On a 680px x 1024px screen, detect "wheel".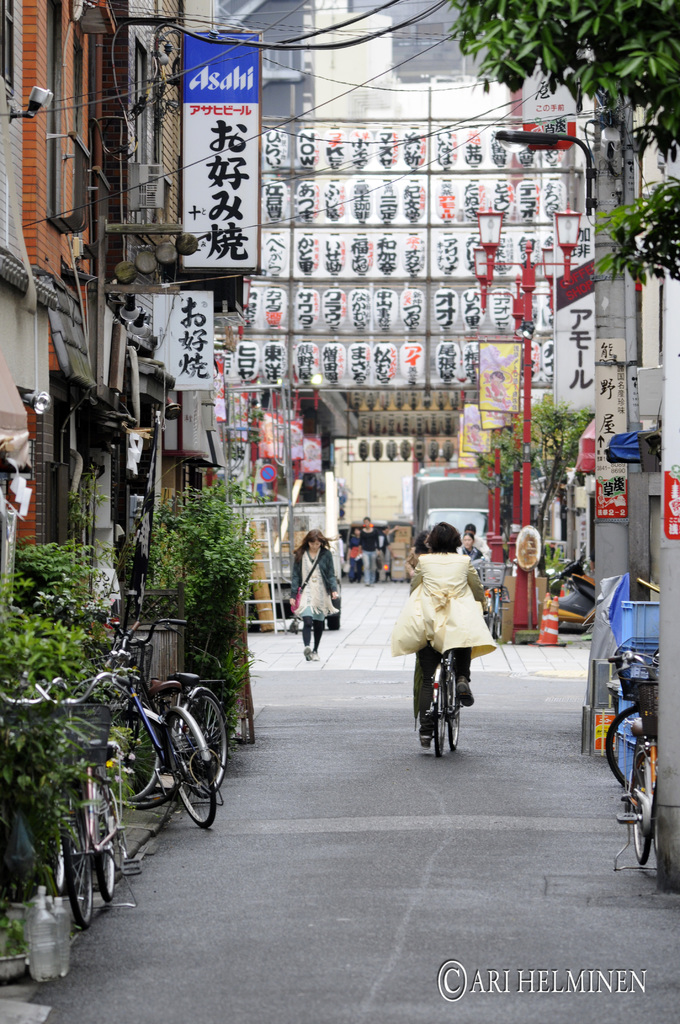
(left=627, top=743, right=658, bottom=862).
